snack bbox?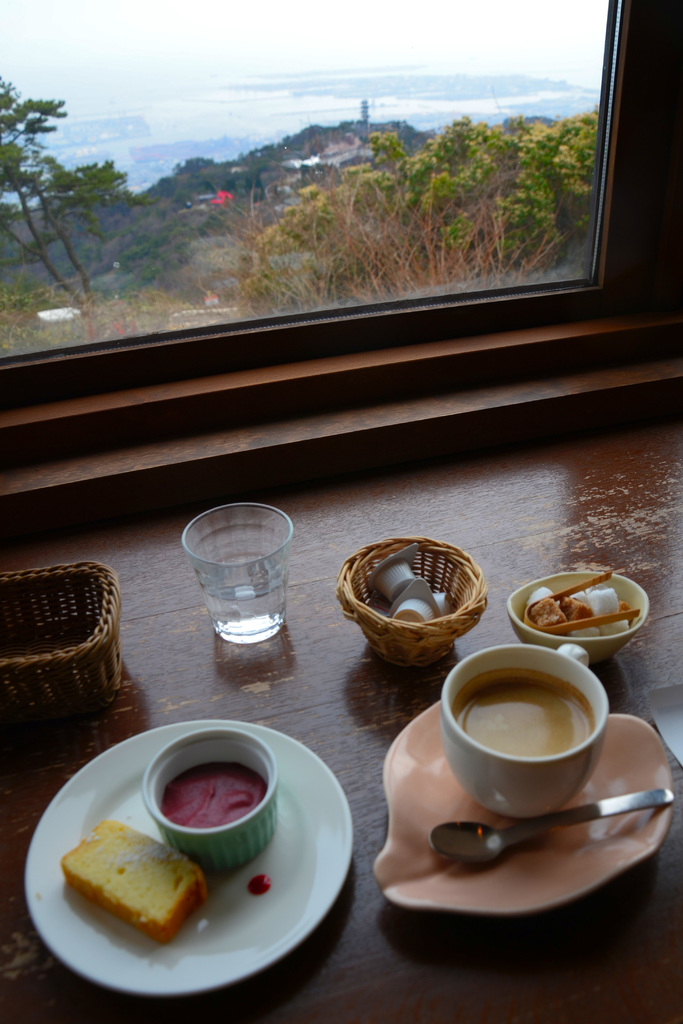
select_region(55, 816, 210, 947)
